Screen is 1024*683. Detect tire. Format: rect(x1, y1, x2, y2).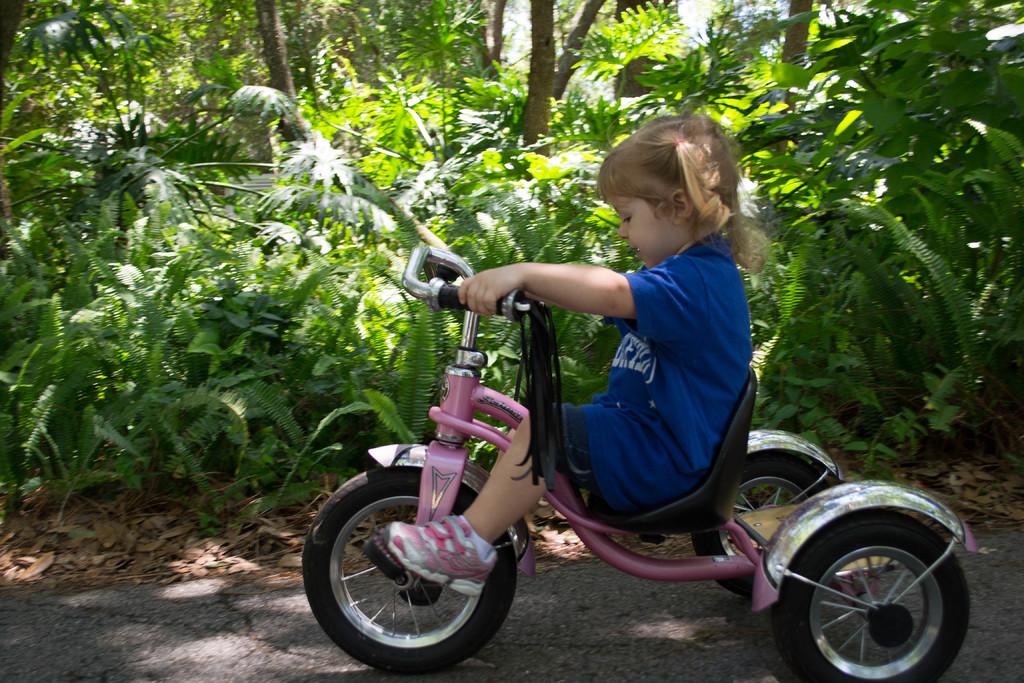
rect(300, 467, 516, 673).
